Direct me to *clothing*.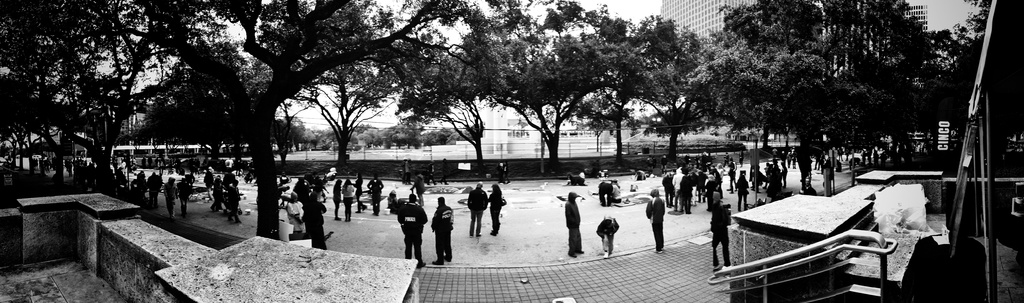
Direction: BBox(428, 205, 452, 265).
